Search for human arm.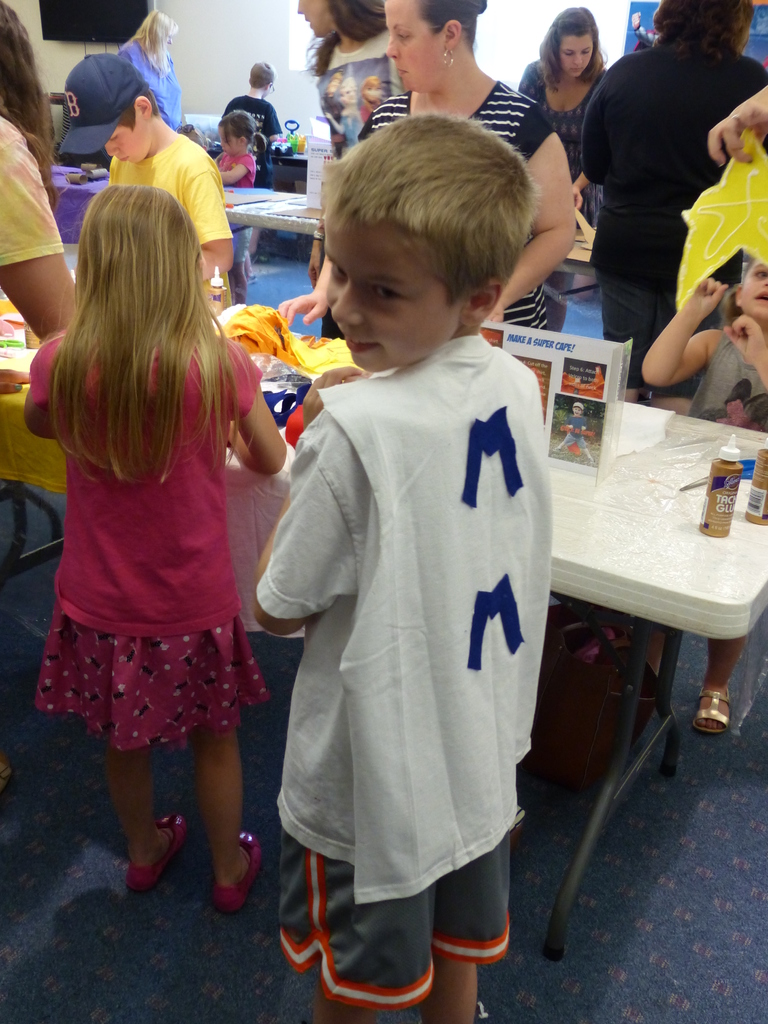
Found at rect(248, 402, 393, 627).
